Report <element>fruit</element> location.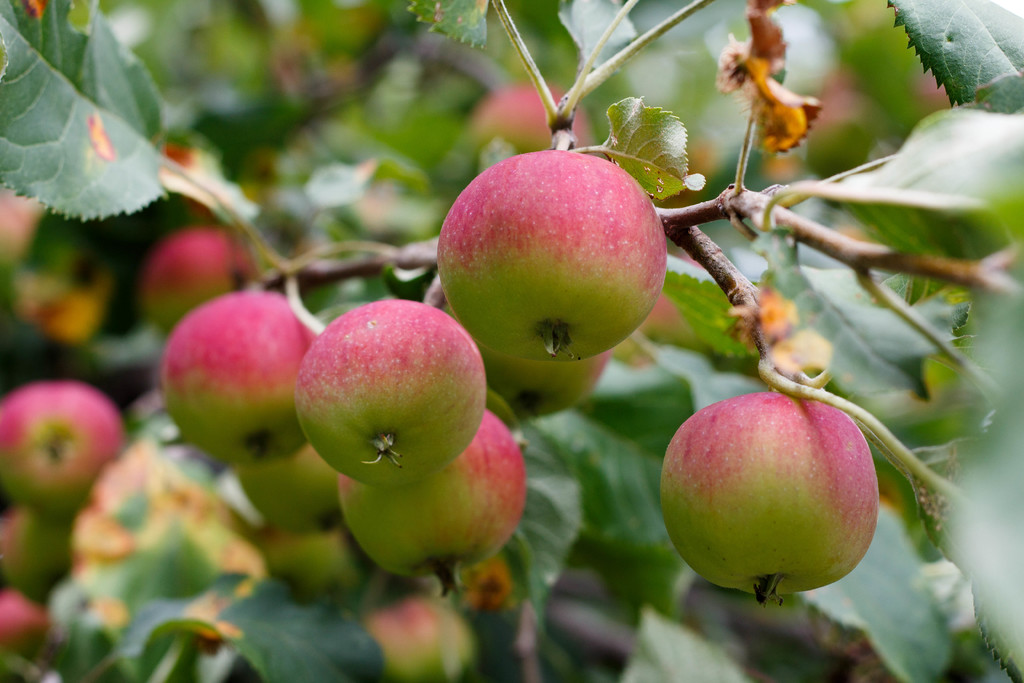
Report: Rect(244, 440, 346, 539).
